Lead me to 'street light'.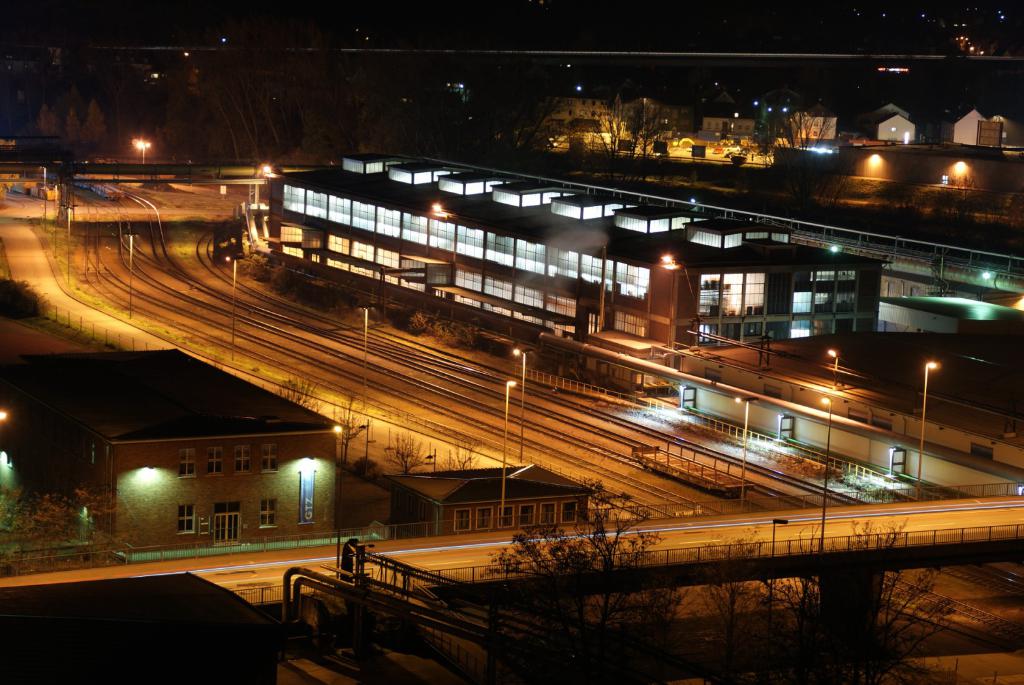
Lead to crop(816, 395, 835, 556).
